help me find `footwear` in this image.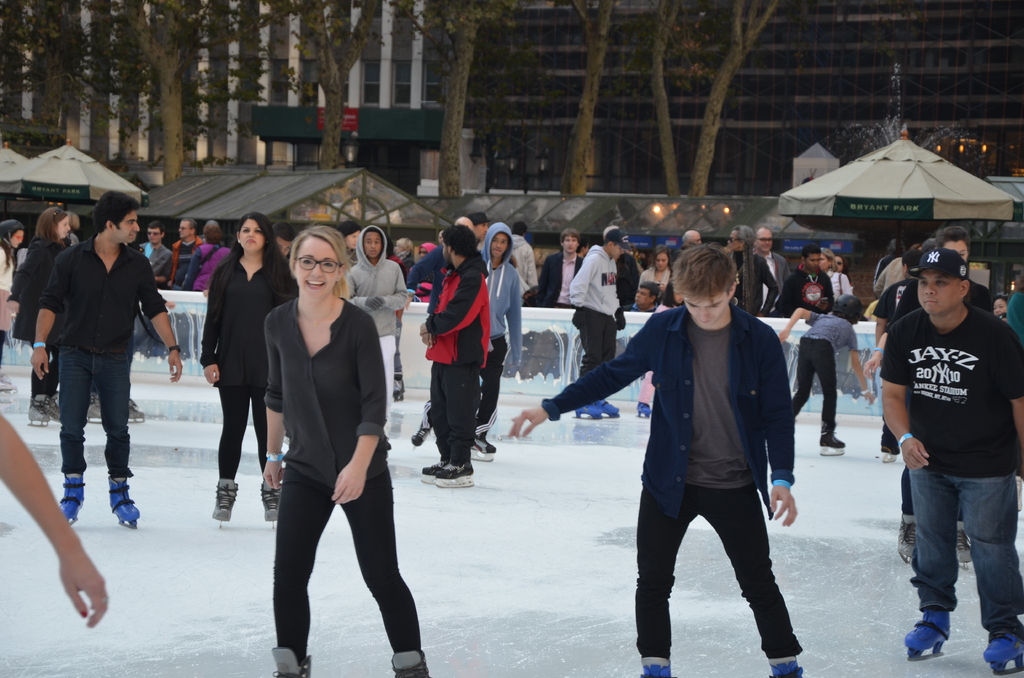
Found it: <bbox>394, 652, 438, 677</bbox>.
